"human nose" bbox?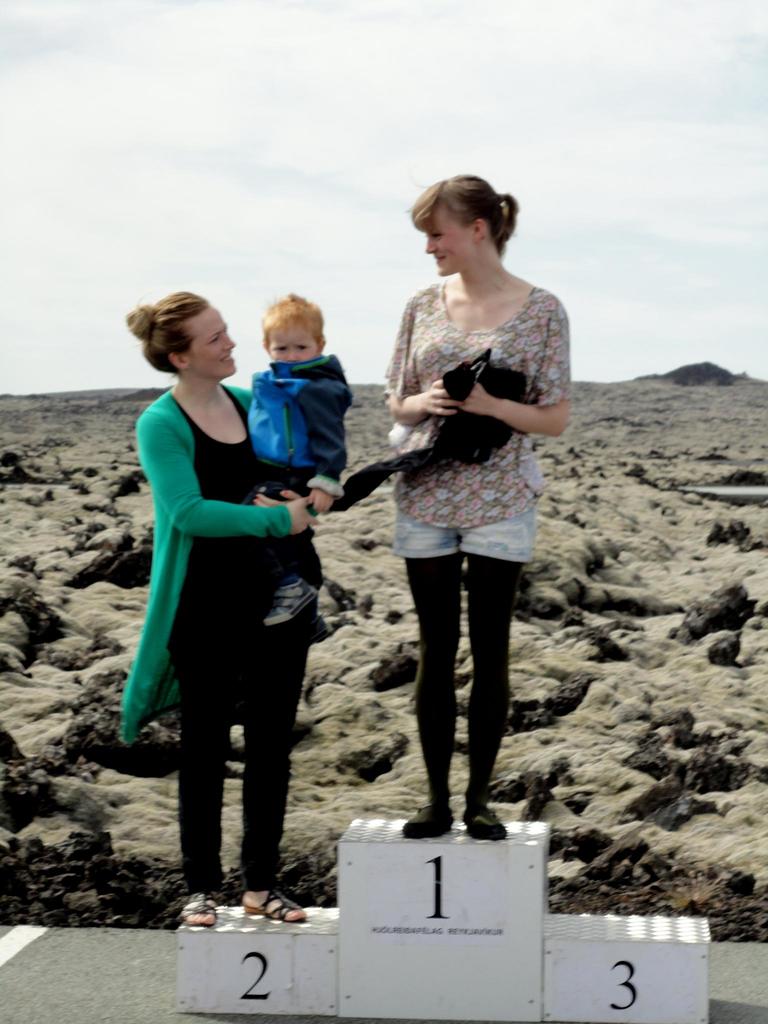
[x1=221, y1=332, x2=236, y2=349]
